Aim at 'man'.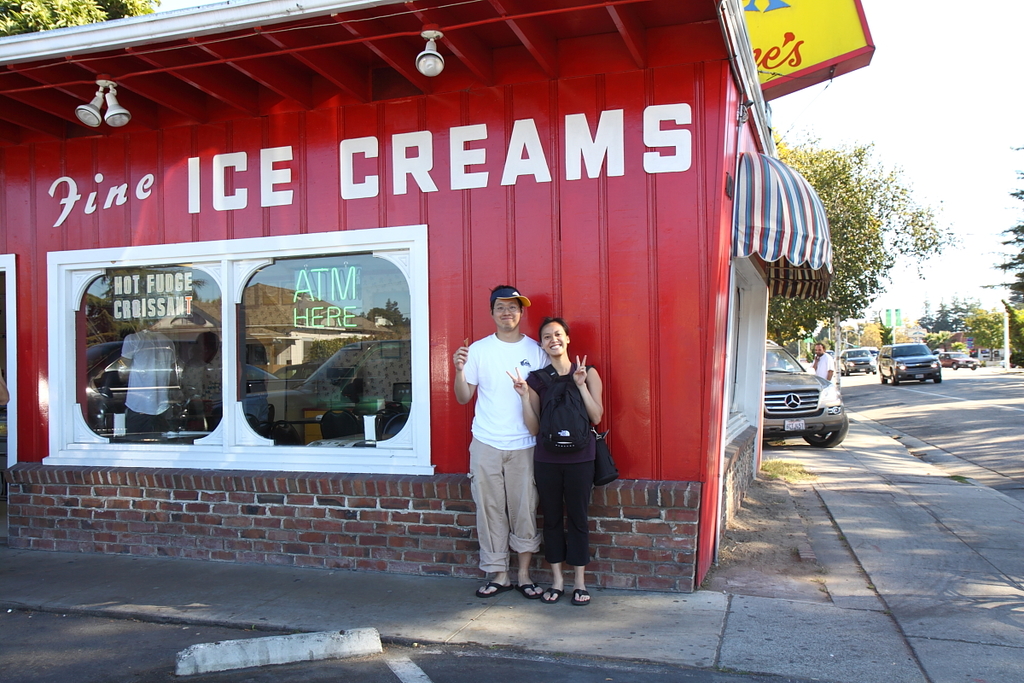
Aimed at 179 330 223 429.
